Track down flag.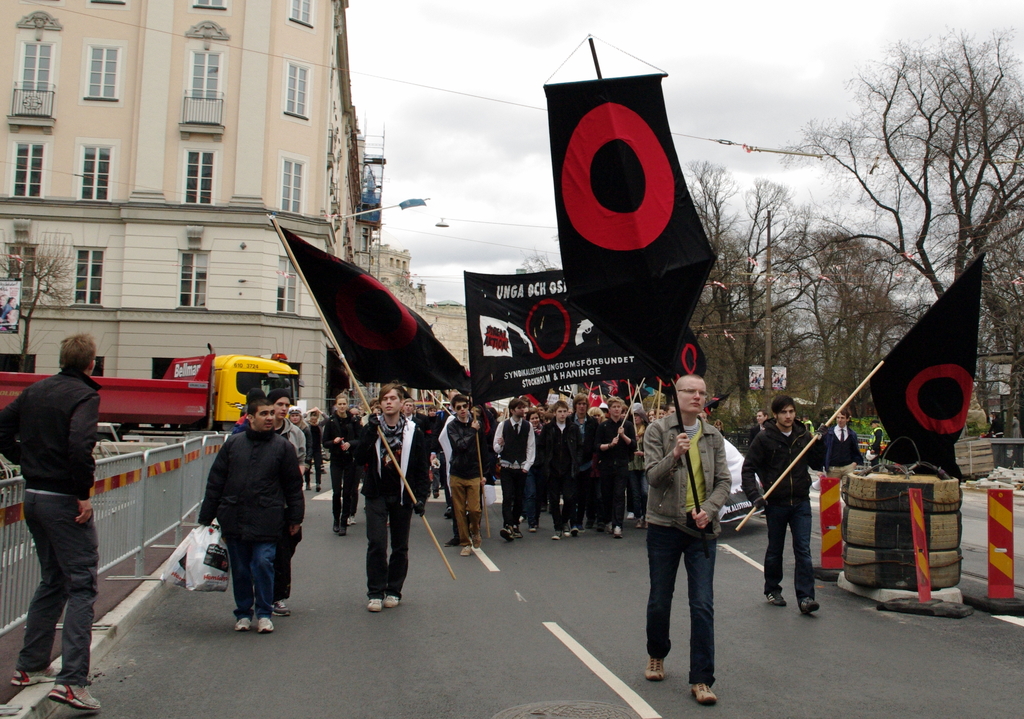
Tracked to 465, 268, 651, 404.
